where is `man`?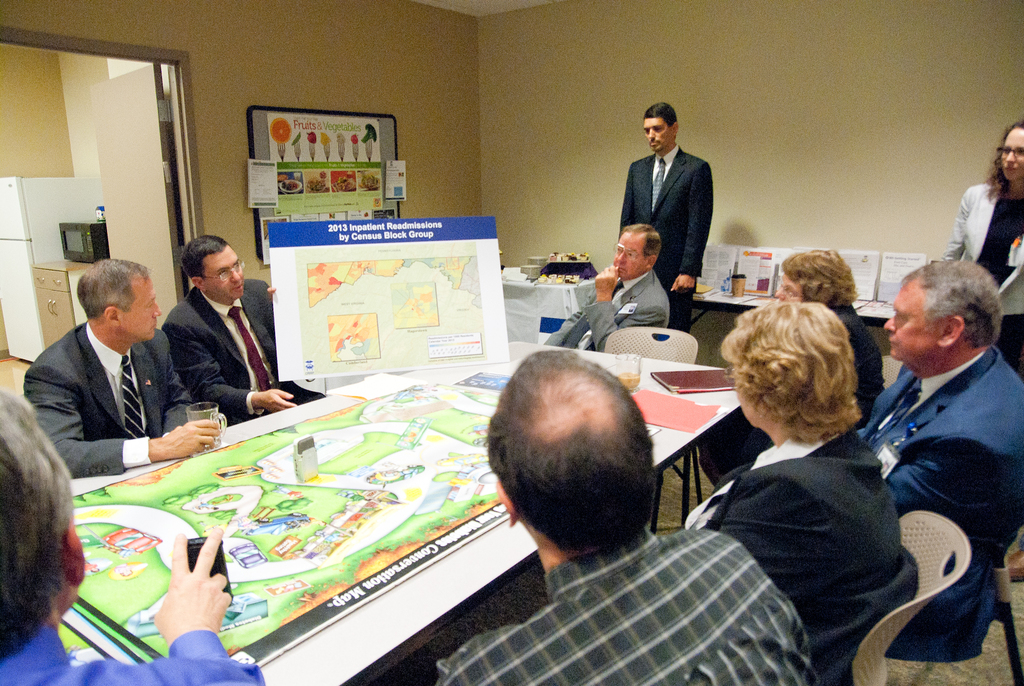
crop(157, 233, 328, 424).
